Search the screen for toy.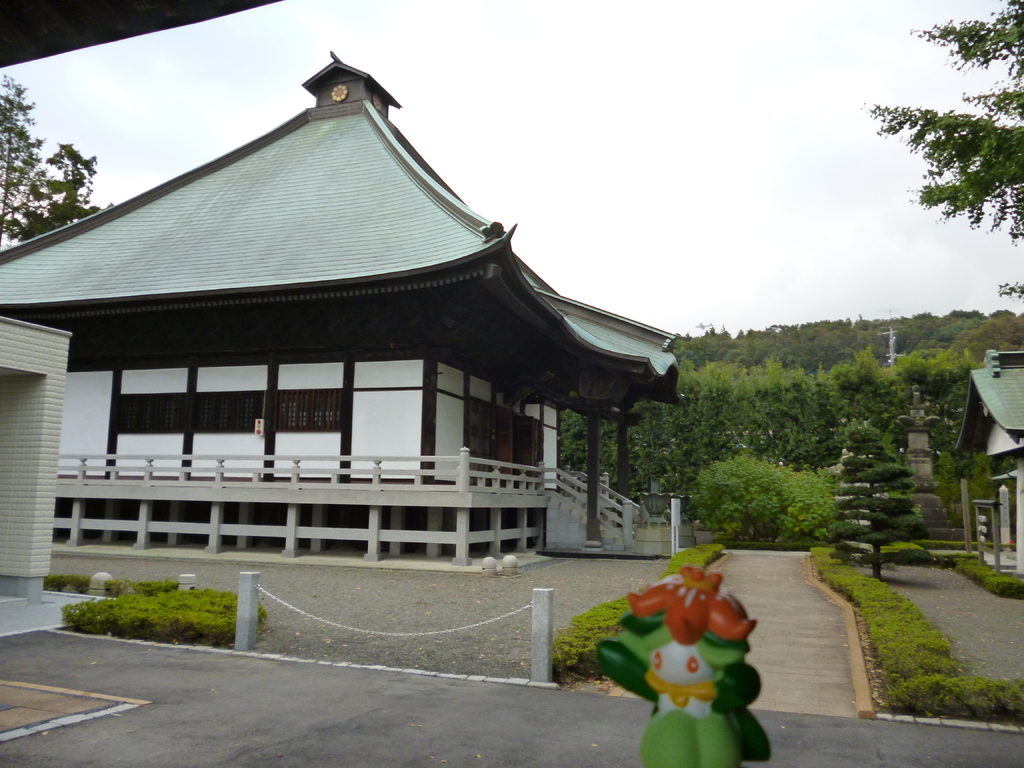
Found at 593, 561, 783, 756.
